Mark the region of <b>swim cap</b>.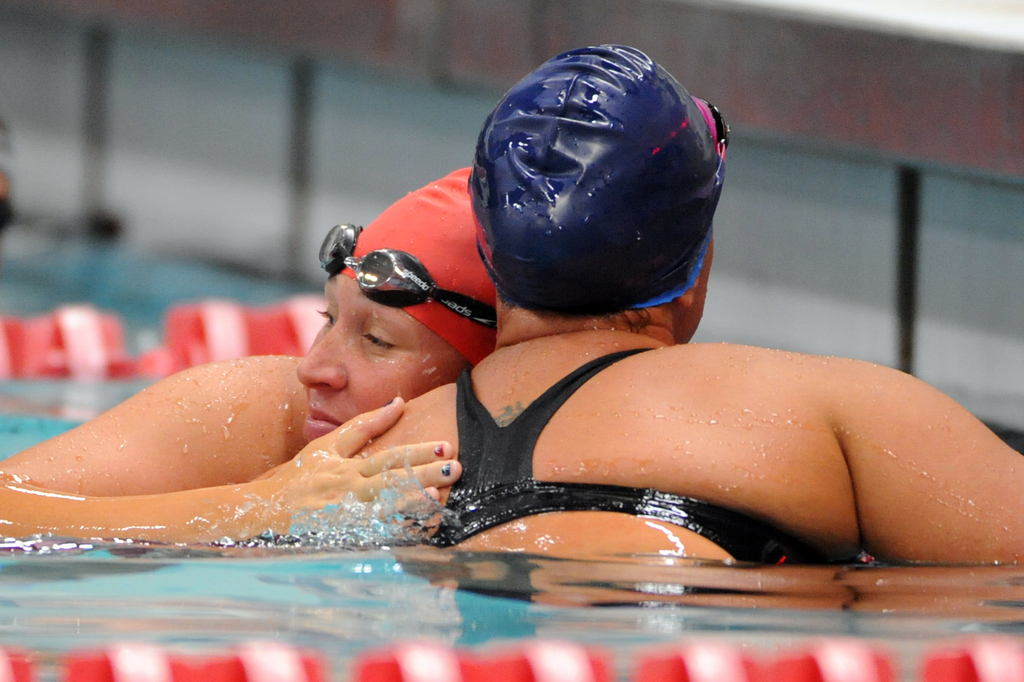
Region: [left=463, top=42, right=733, bottom=319].
